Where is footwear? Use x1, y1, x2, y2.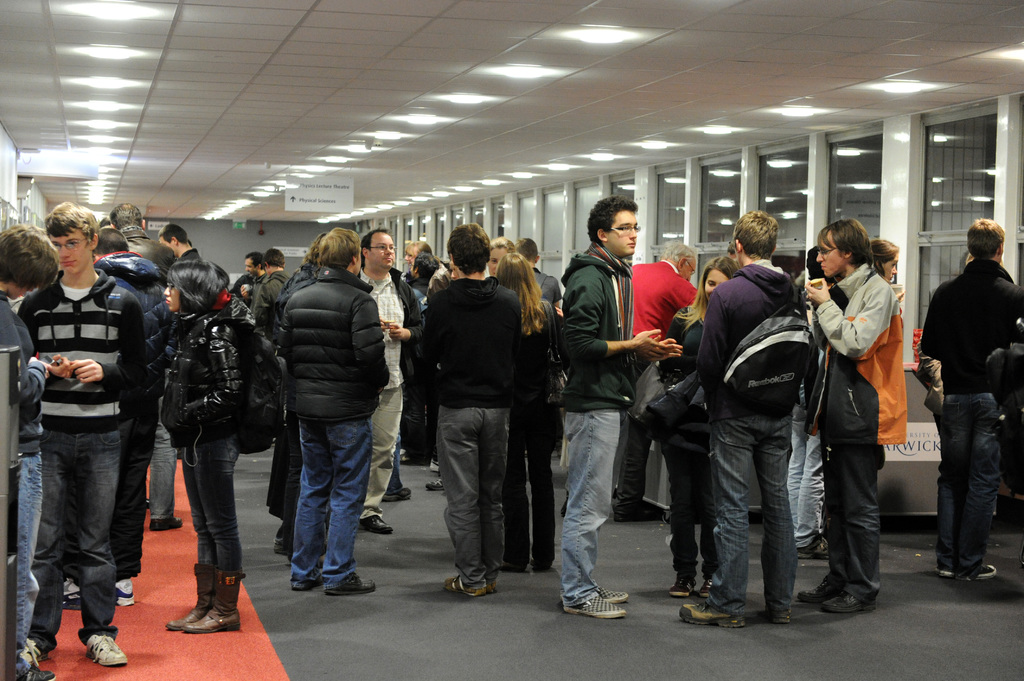
273, 537, 294, 554.
